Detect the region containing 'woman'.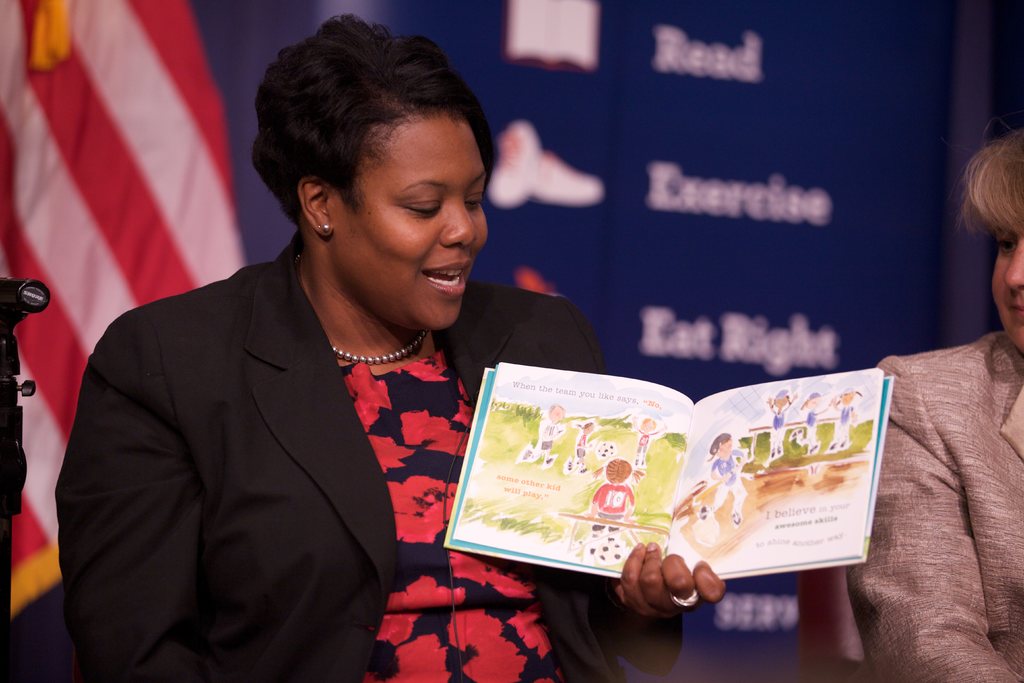
left=797, top=393, right=827, bottom=453.
